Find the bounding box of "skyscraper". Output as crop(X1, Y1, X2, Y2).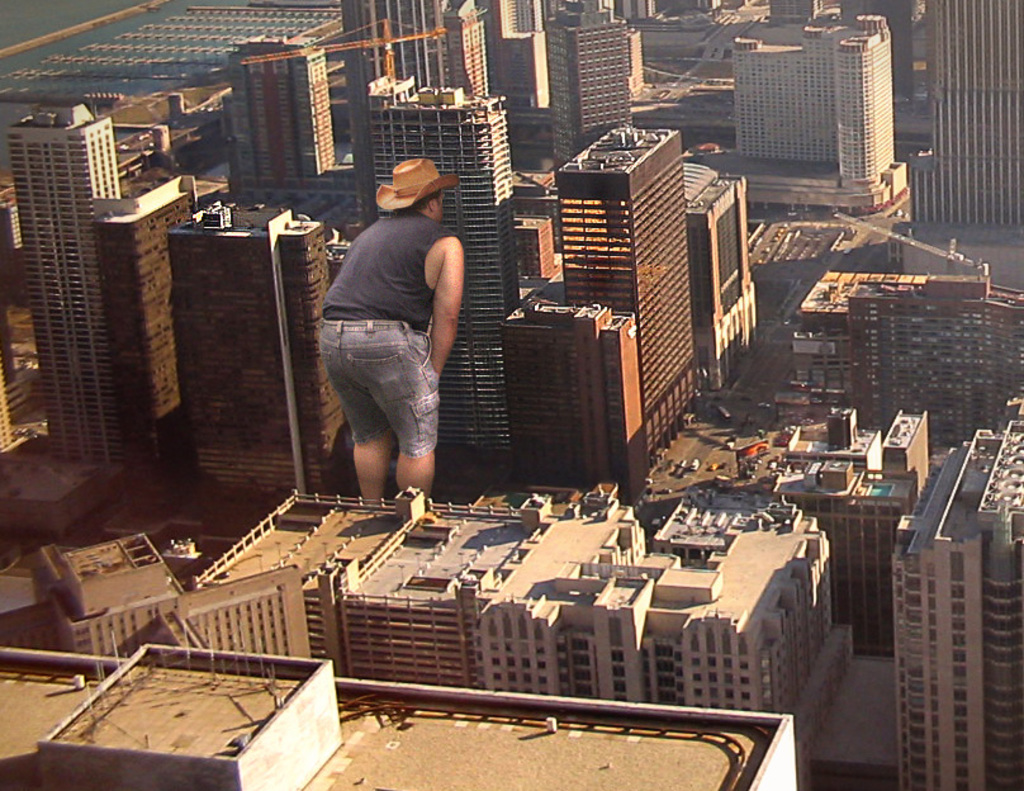
crop(904, 0, 1023, 224).
